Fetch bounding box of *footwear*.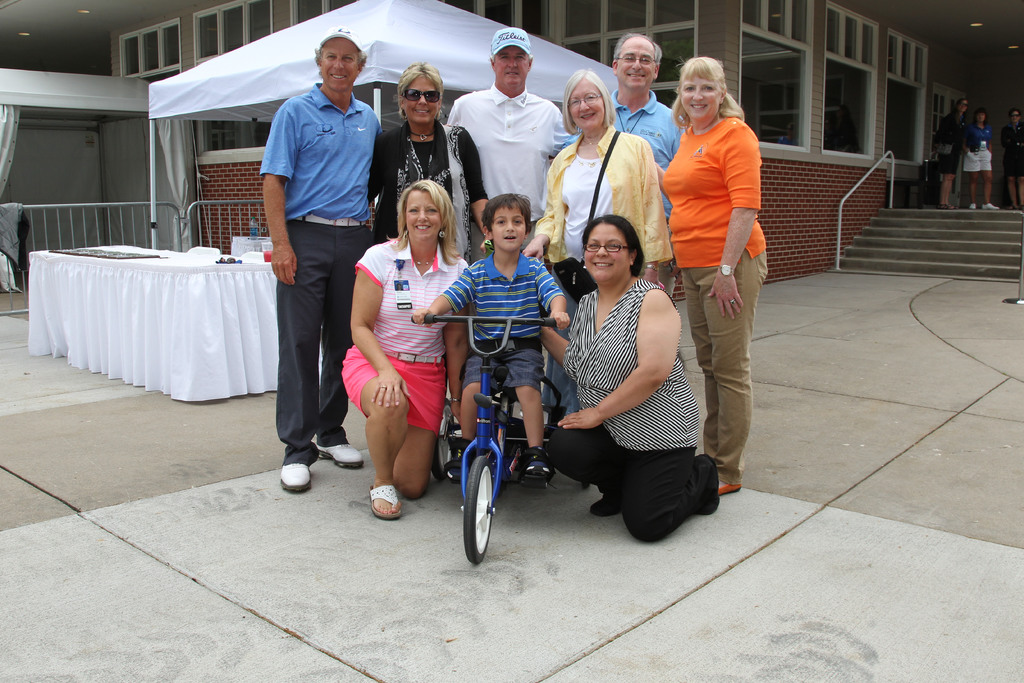
Bbox: bbox=(439, 445, 479, 487).
